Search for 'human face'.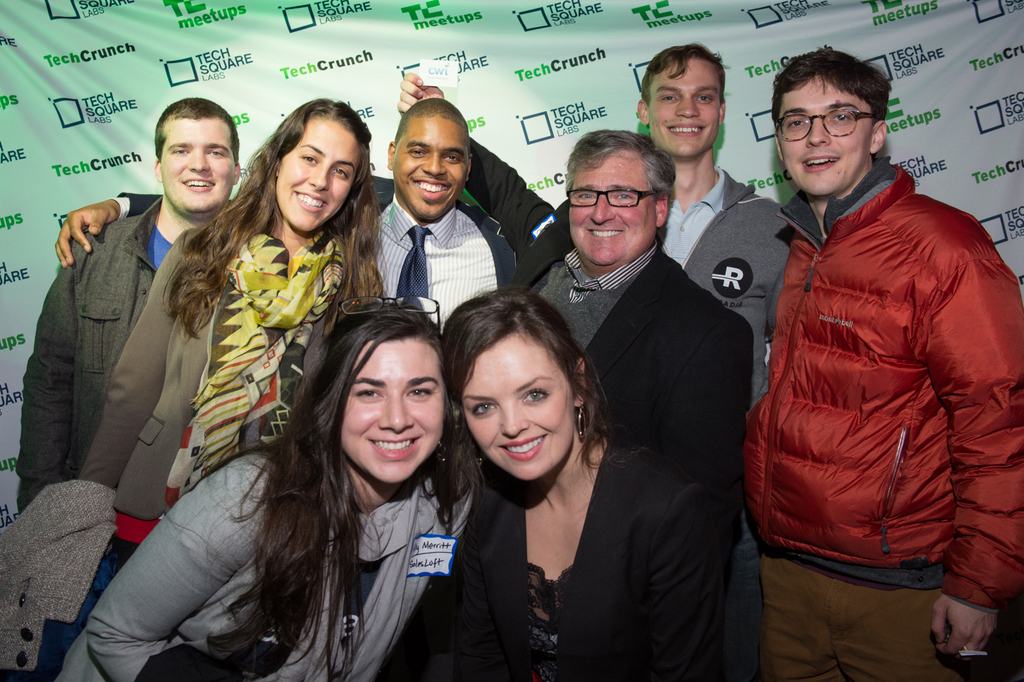
Found at (x1=273, y1=117, x2=365, y2=234).
